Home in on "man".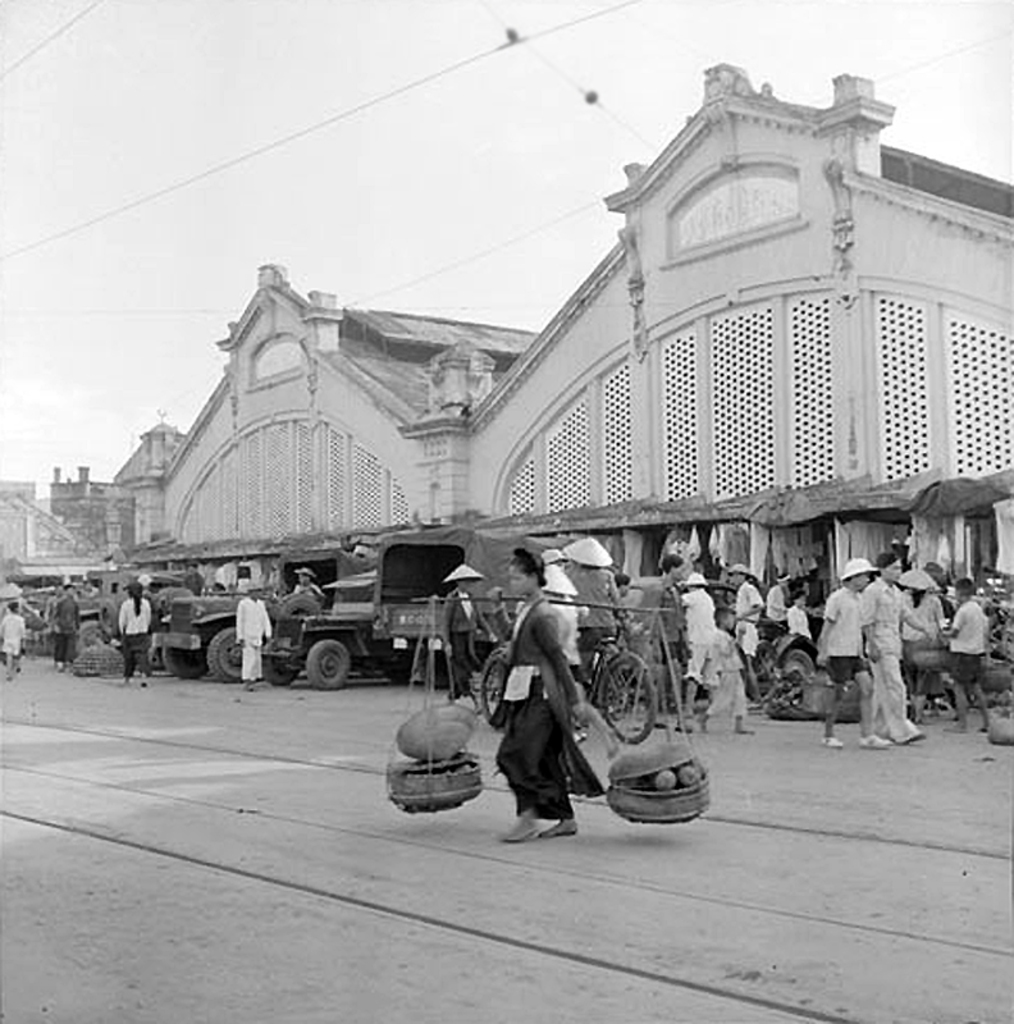
Homed in at bbox=(730, 568, 769, 703).
